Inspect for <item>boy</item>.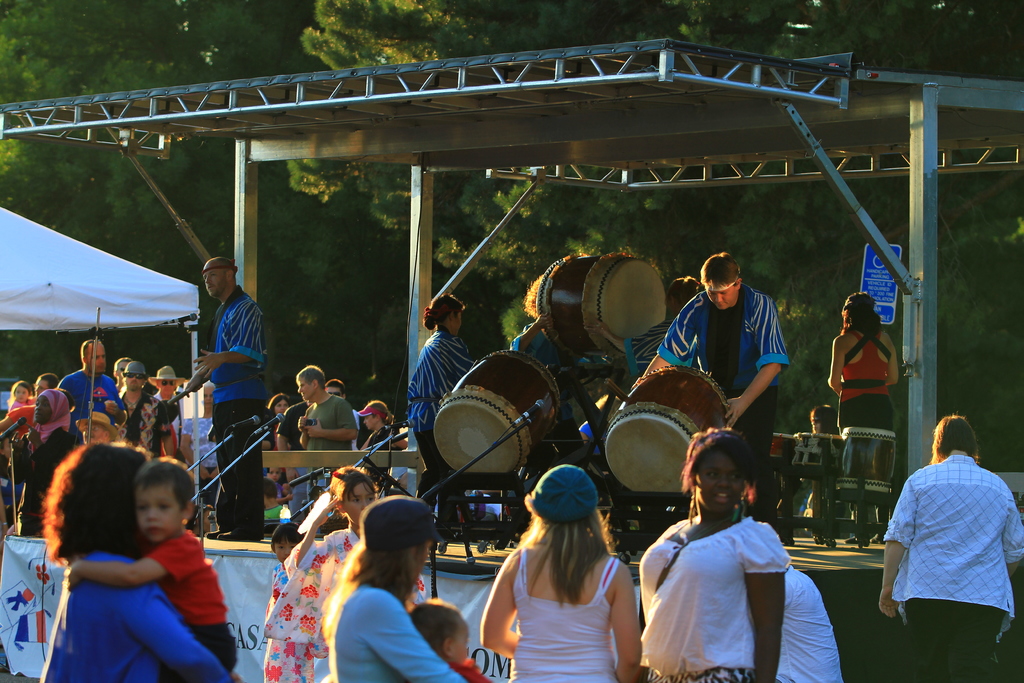
Inspection: 41, 447, 230, 668.
